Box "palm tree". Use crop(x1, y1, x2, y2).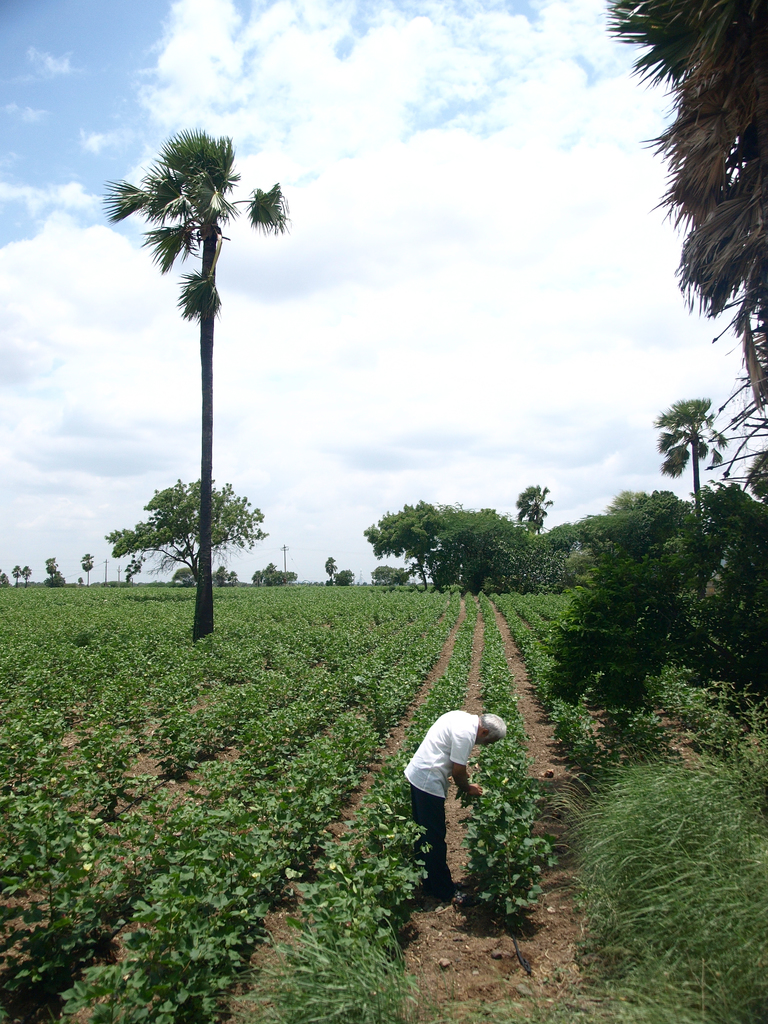
crop(666, 411, 708, 526).
